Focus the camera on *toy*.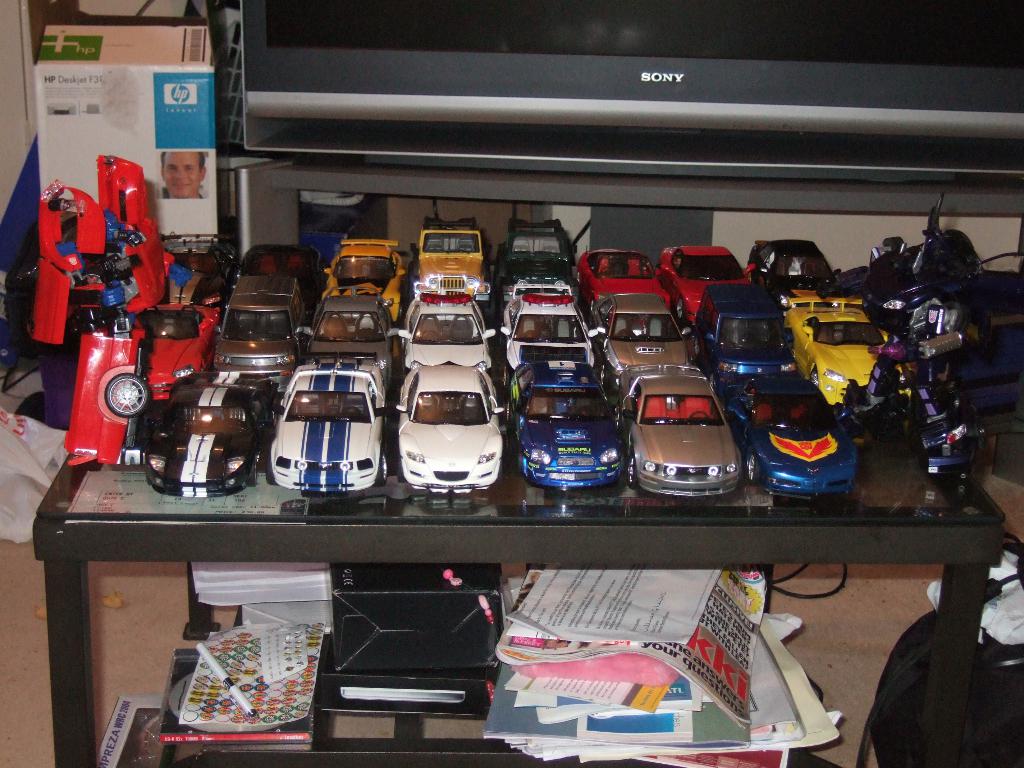
Focus region: (left=577, top=240, right=682, bottom=314).
